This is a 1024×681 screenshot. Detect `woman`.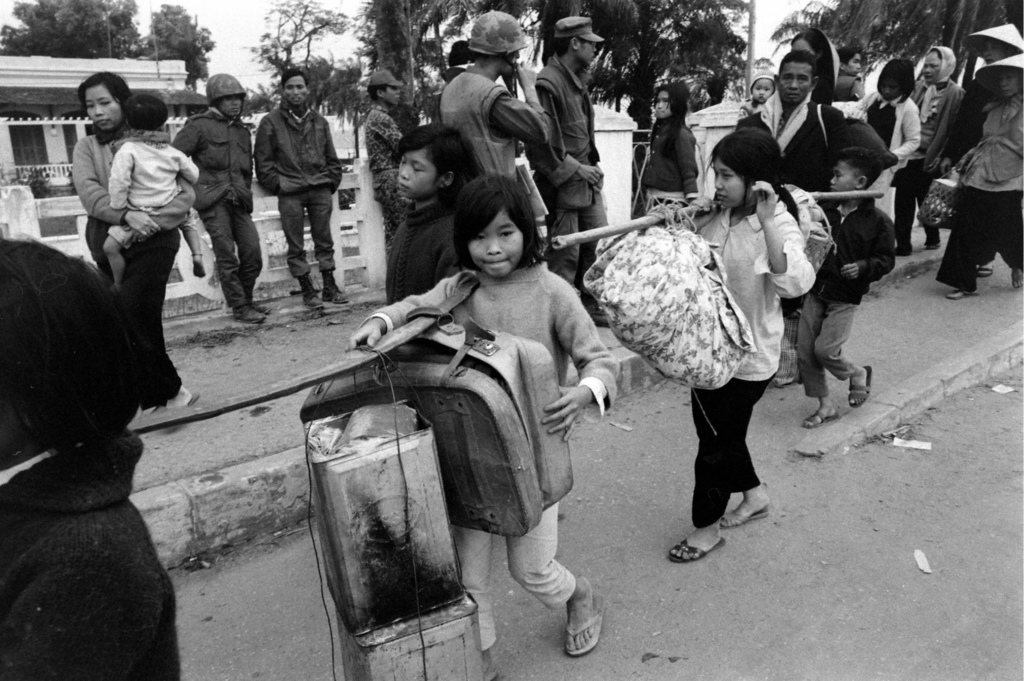
select_region(929, 51, 1023, 302).
